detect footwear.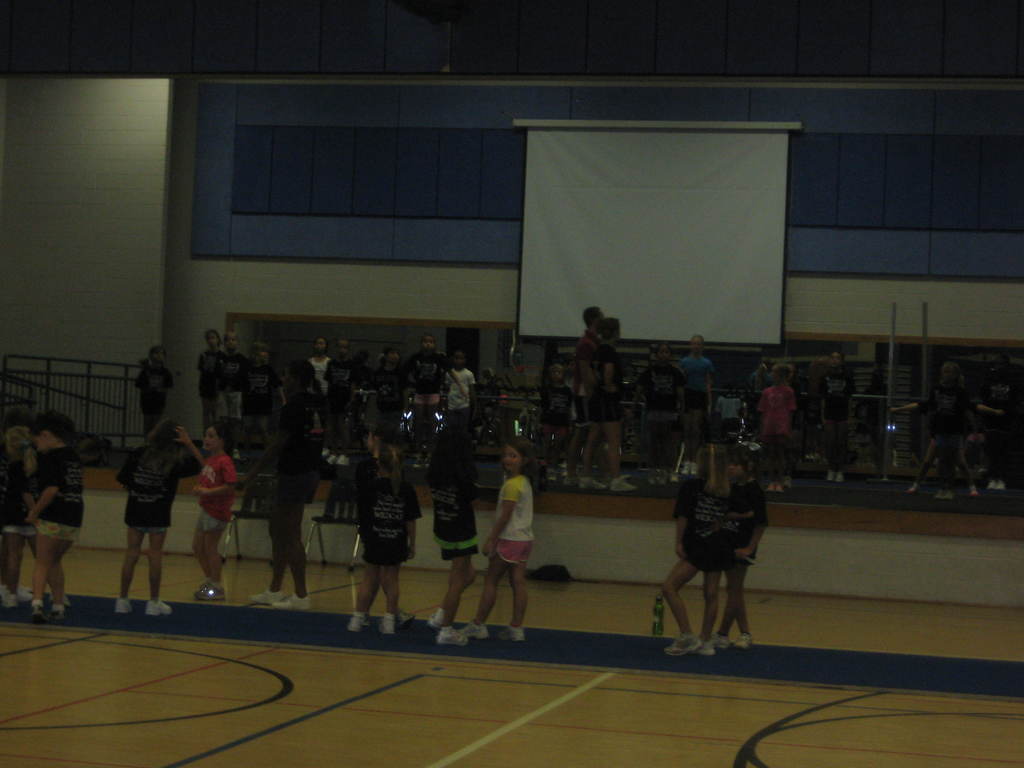
Detected at x1=826, y1=470, x2=832, y2=483.
